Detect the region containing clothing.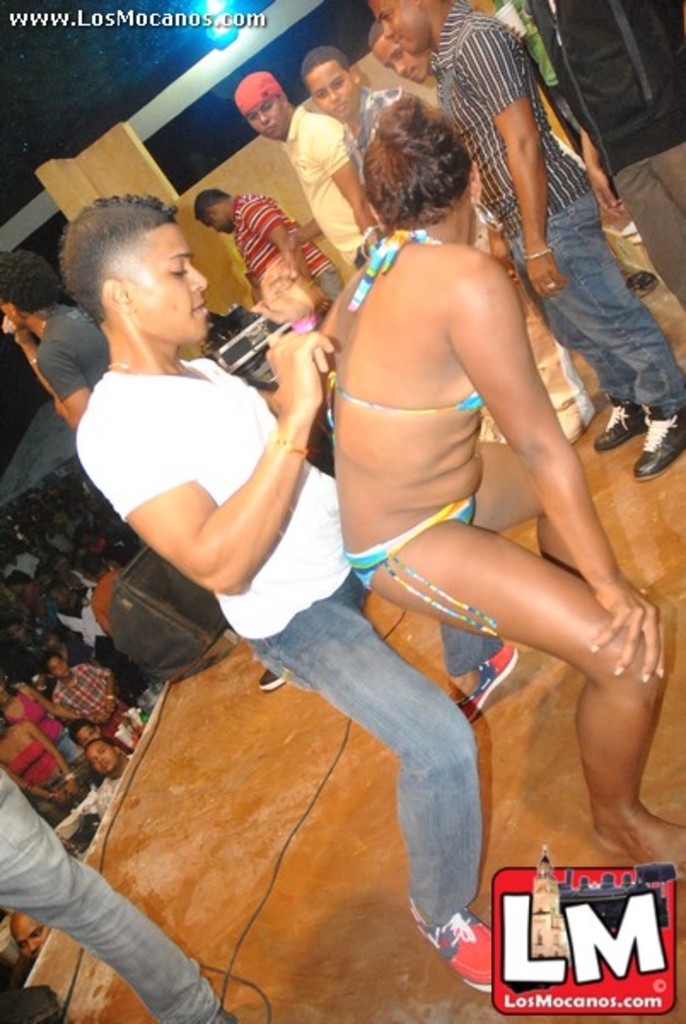
<box>237,191,346,297</box>.
